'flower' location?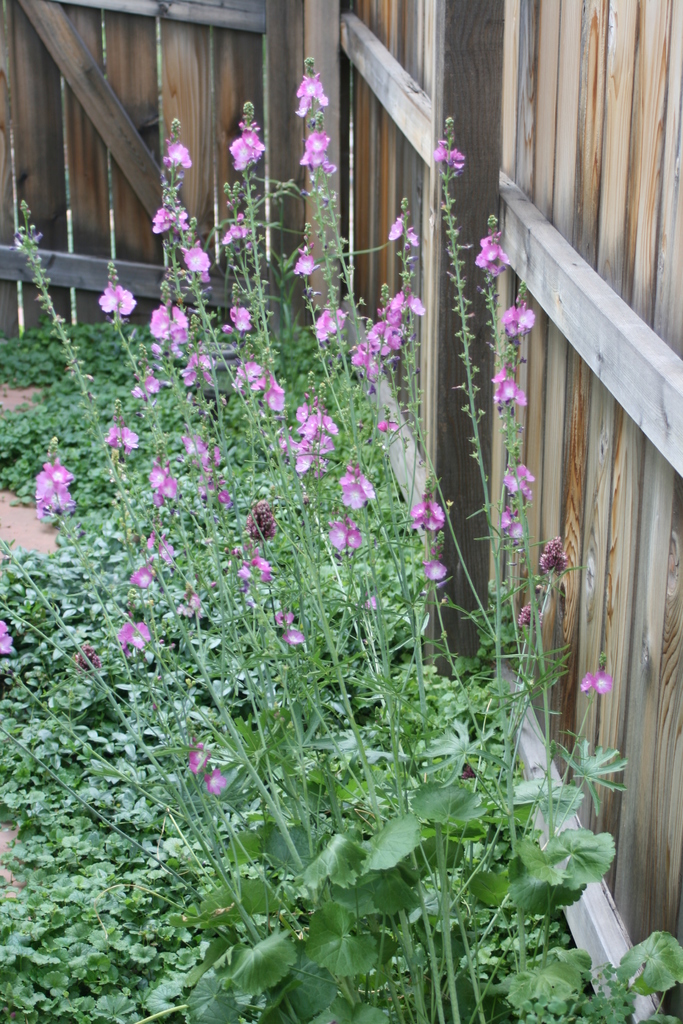
[317, 303, 343, 342]
